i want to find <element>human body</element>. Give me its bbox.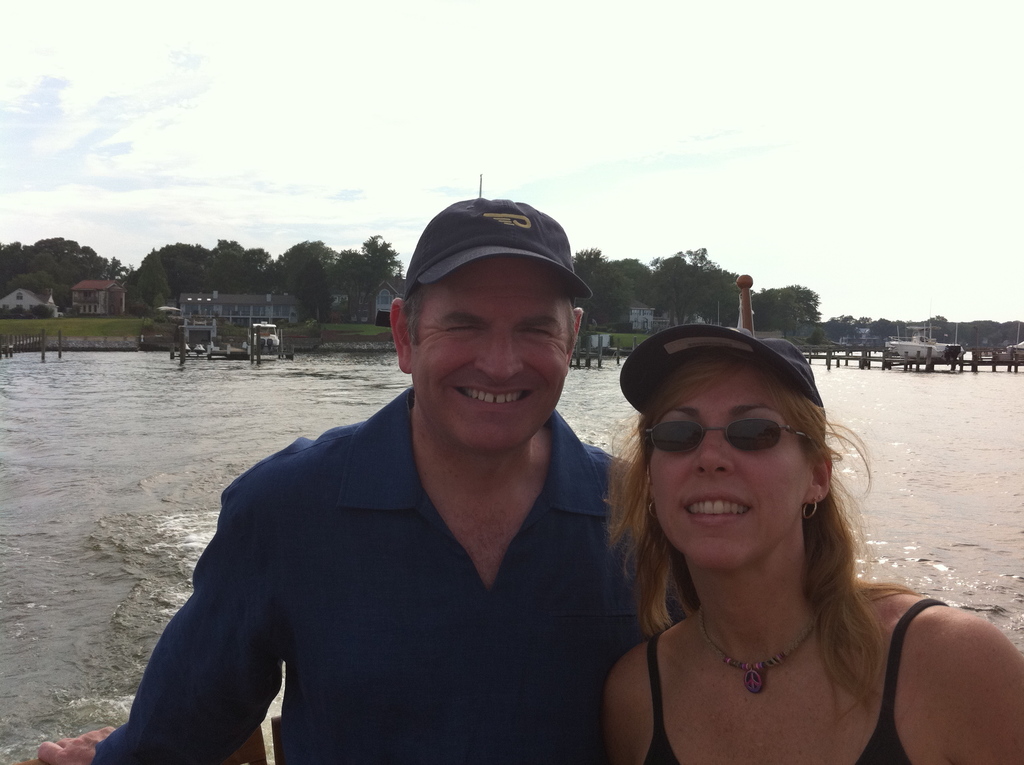
[x1=598, y1=324, x2=1019, y2=763].
